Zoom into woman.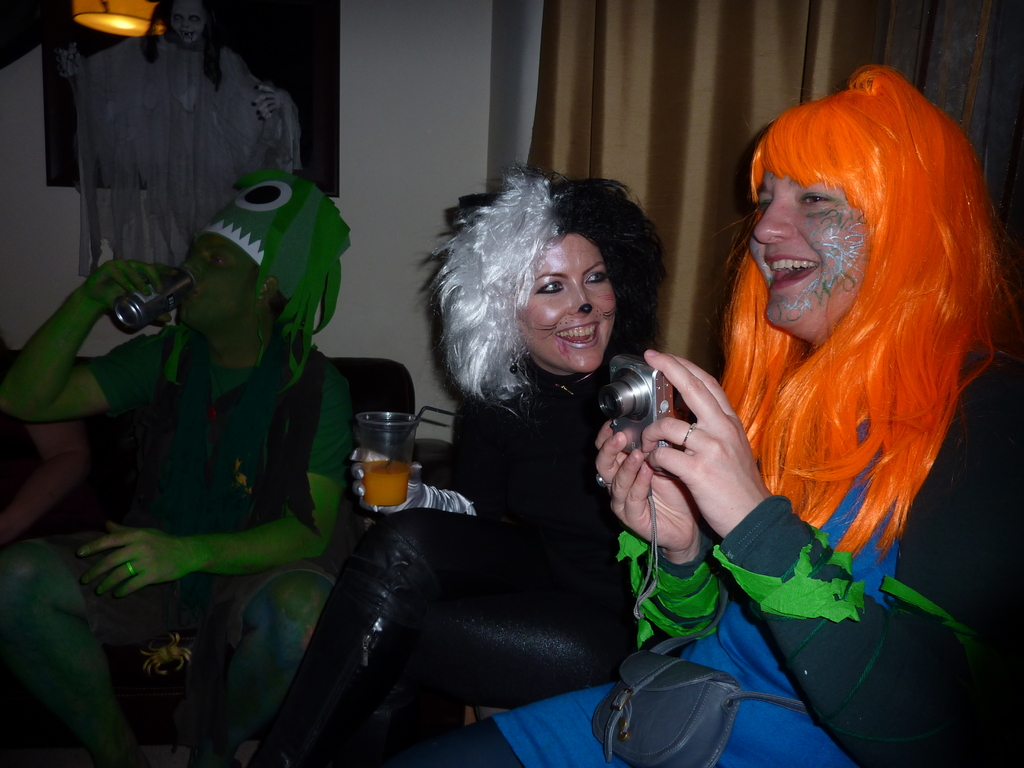
Zoom target: [404,63,1023,767].
